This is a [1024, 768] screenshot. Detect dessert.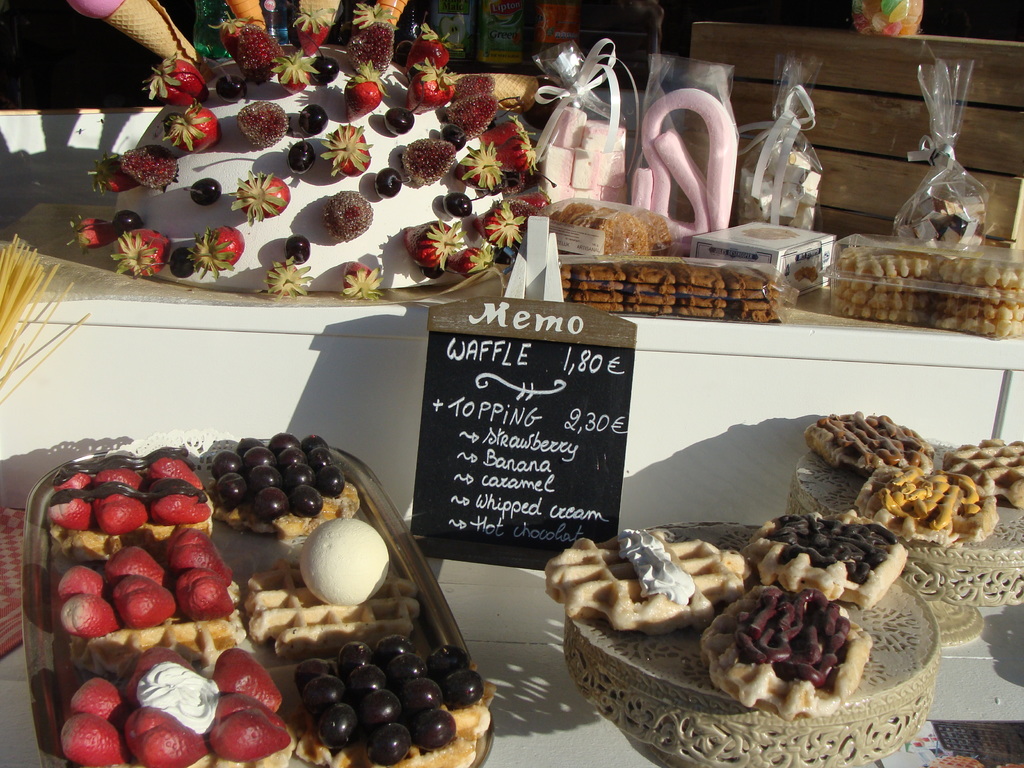
region(644, 544, 922, 741).
